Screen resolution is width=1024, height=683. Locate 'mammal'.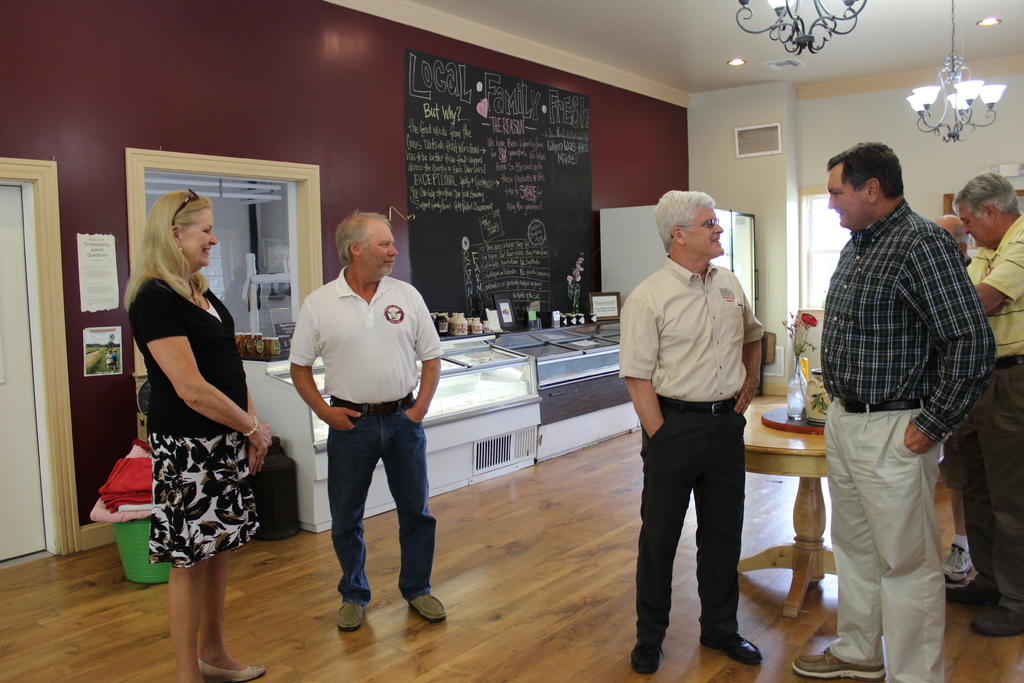
Rect(942, 213, 971, 582).
